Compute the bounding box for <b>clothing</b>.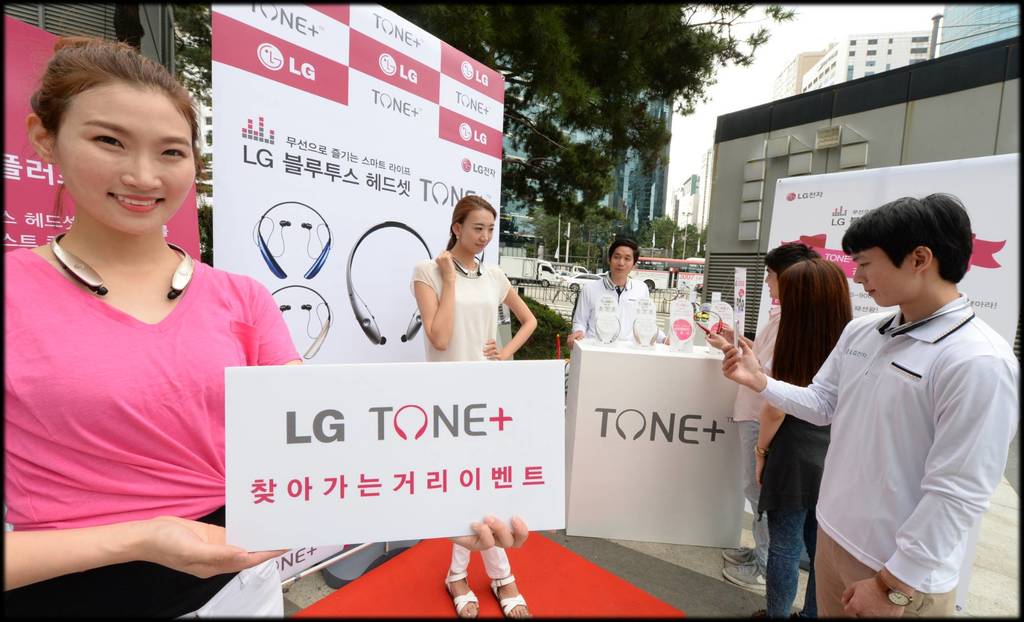
left=579, top=284, right=659, bottom=339.
